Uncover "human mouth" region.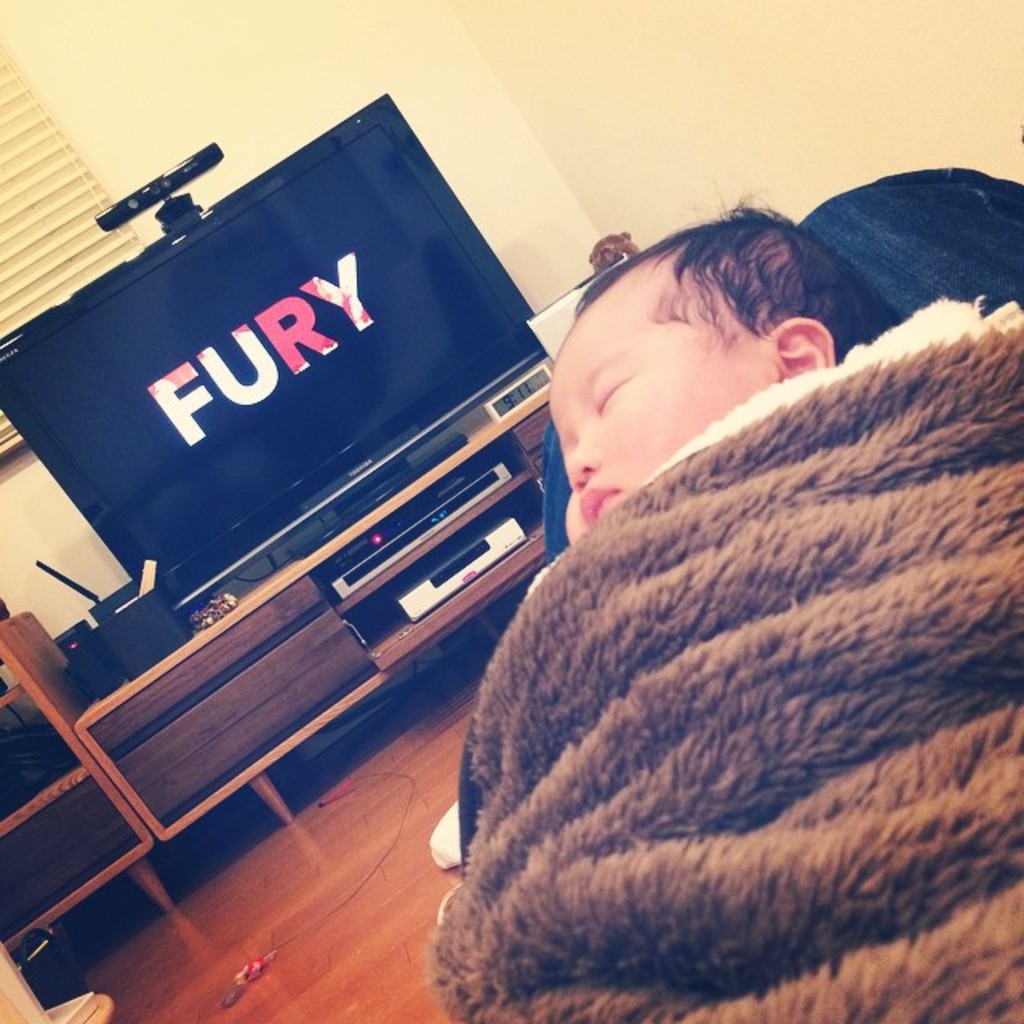
Uncovered: Rect(581, 483, 618, 528).
